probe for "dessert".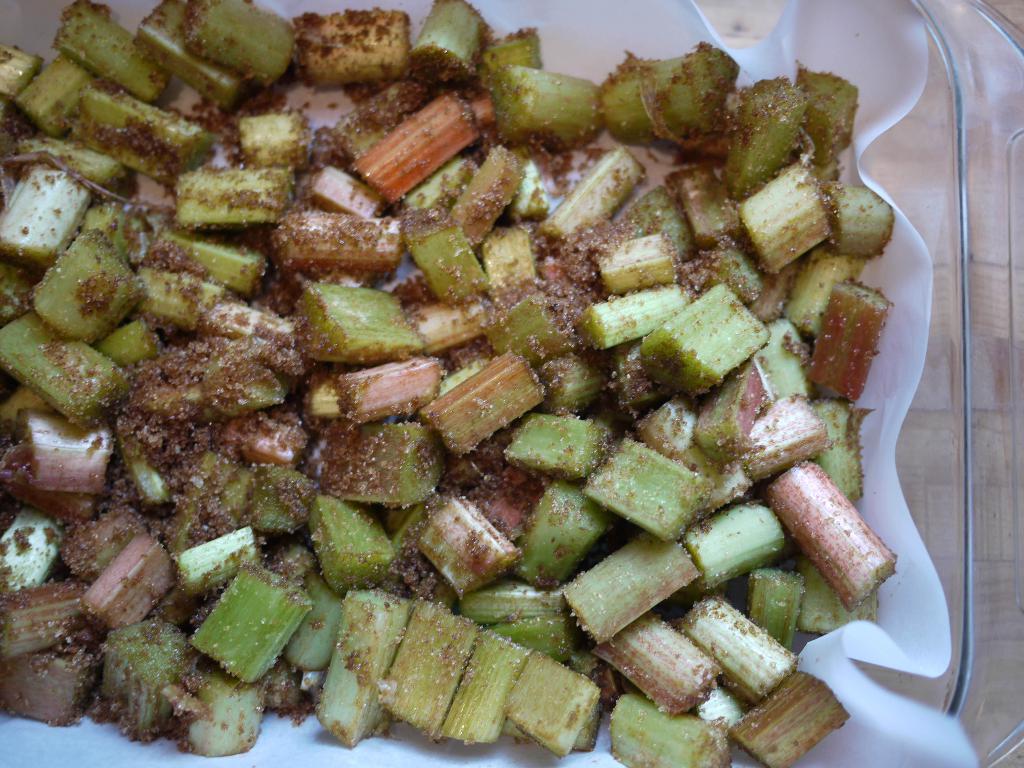
Probe result: {"x1": 219, "y1": 421, "x2": 312, "y2": 458}.
